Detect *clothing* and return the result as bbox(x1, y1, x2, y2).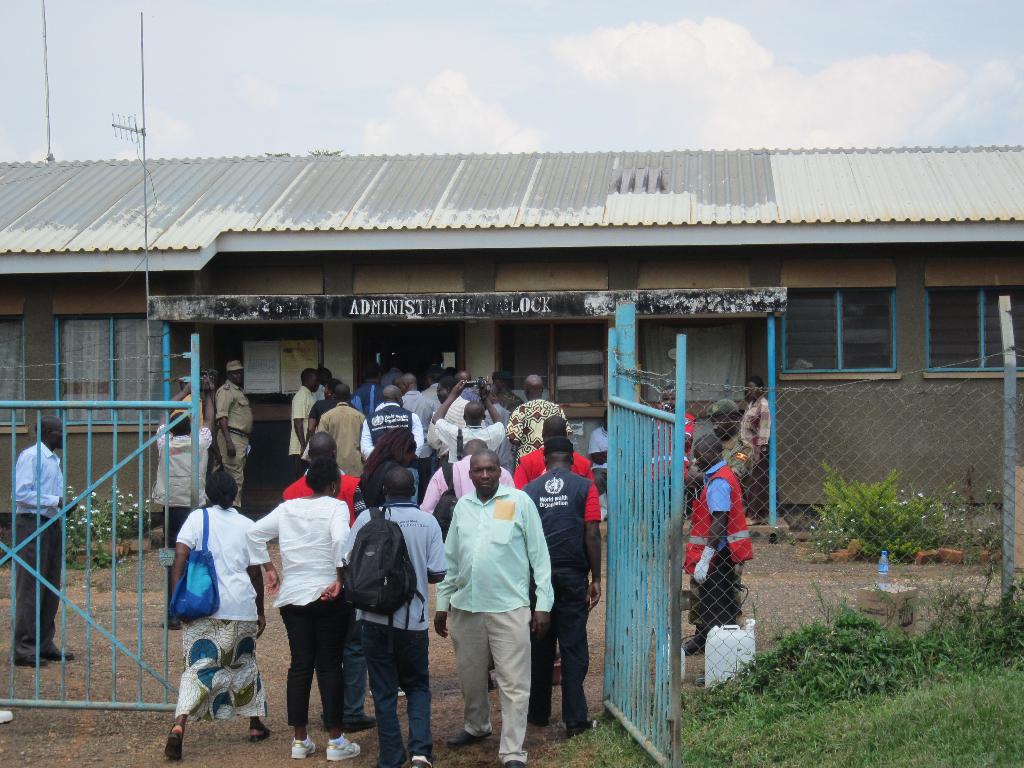
bbox(406, 457, 481, 523).
